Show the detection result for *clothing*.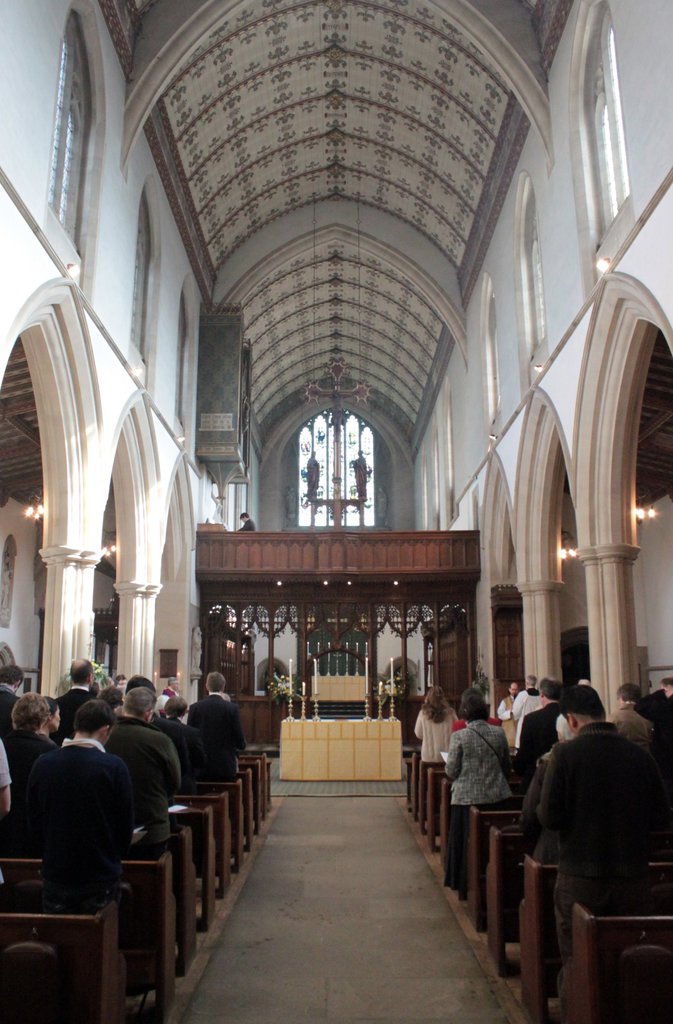
<bbox>0, 740, 12, 885</bbox>.
